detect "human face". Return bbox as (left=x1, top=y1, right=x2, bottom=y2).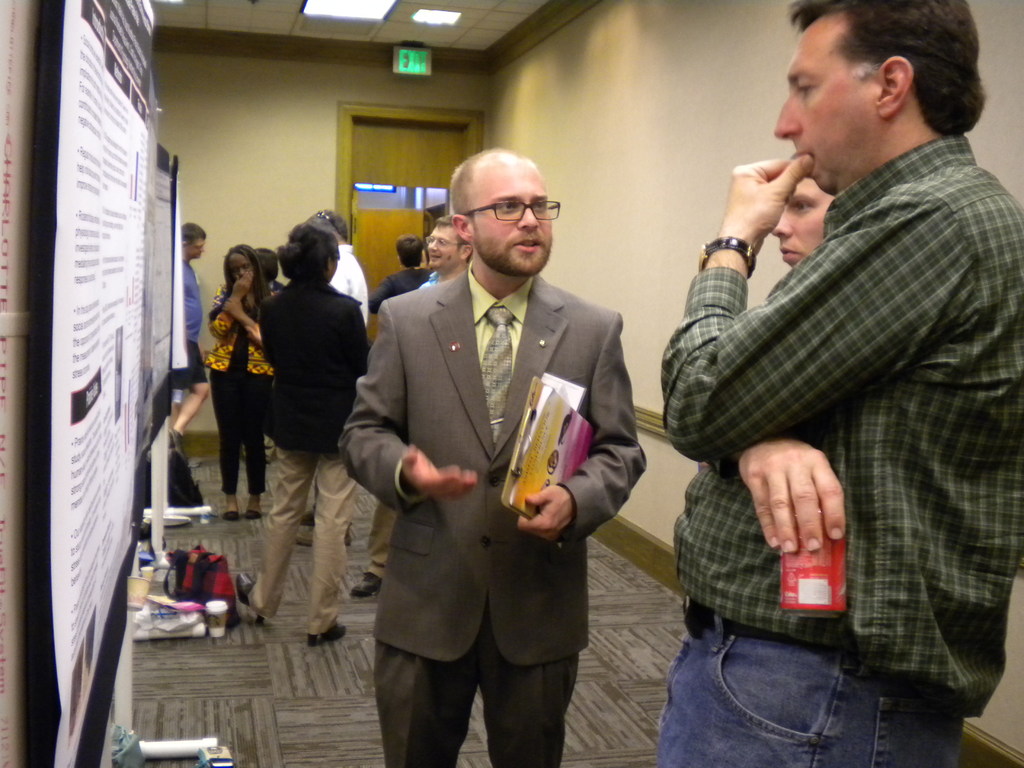
(left=772, top=40, right=879, bottom=198).
